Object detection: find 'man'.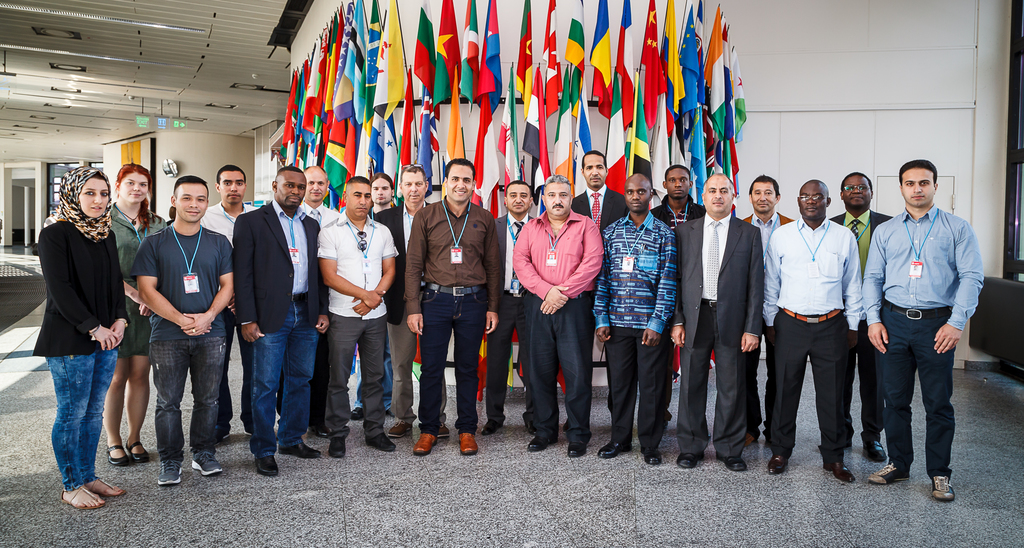
bbox=(564, 141, 628, 434).
